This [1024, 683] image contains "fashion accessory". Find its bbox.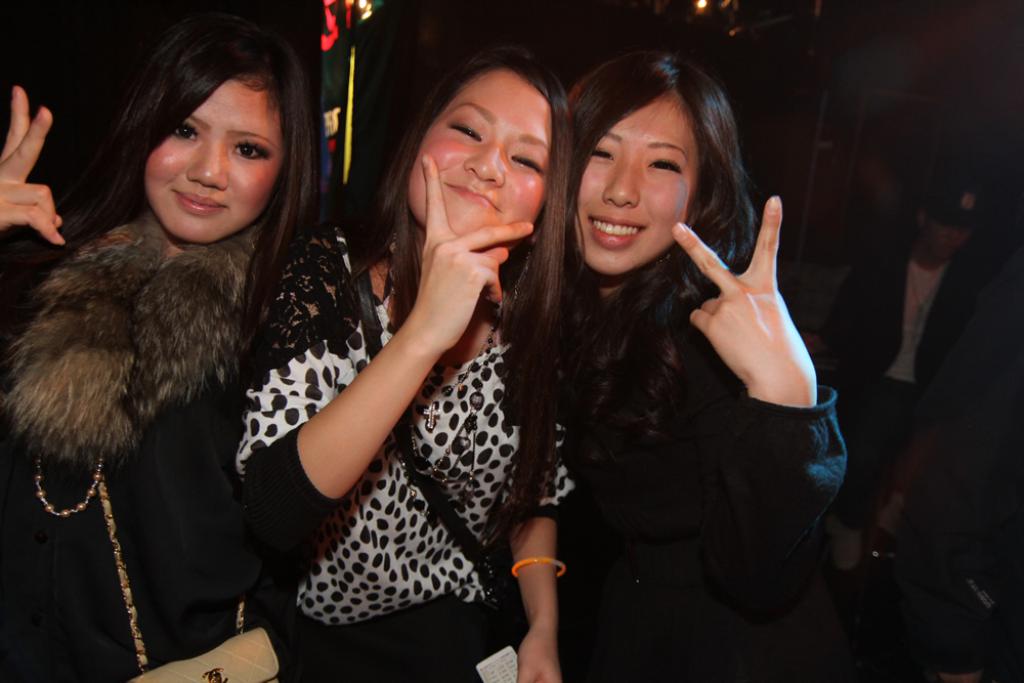
select_region(937, 188, 976, 228).
